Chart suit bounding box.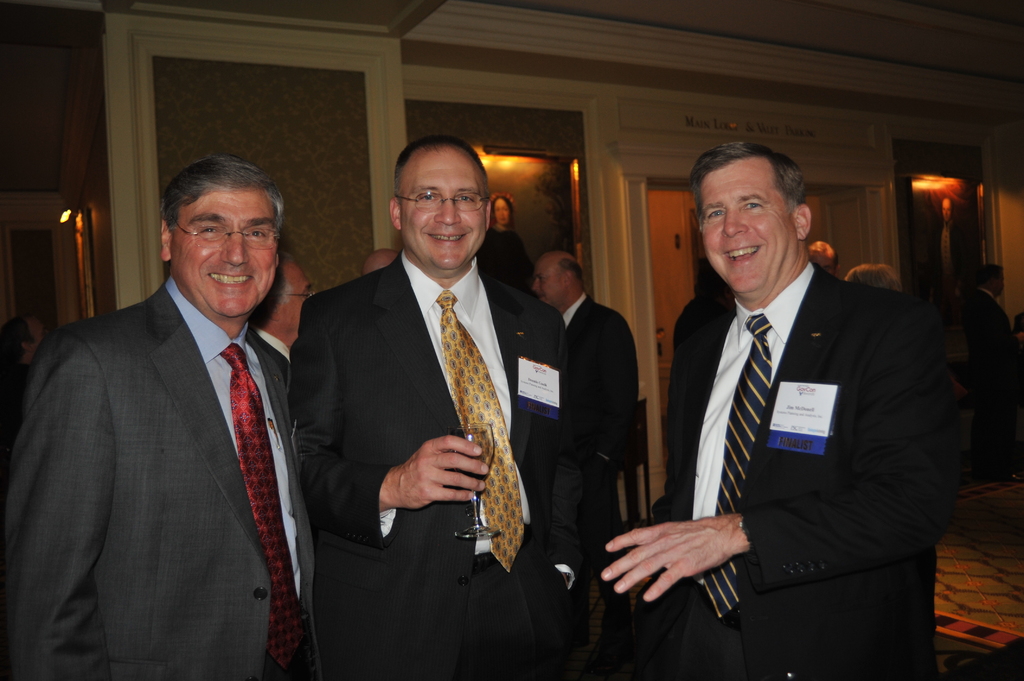
Charted: region(965, 282, 1021, 381).
